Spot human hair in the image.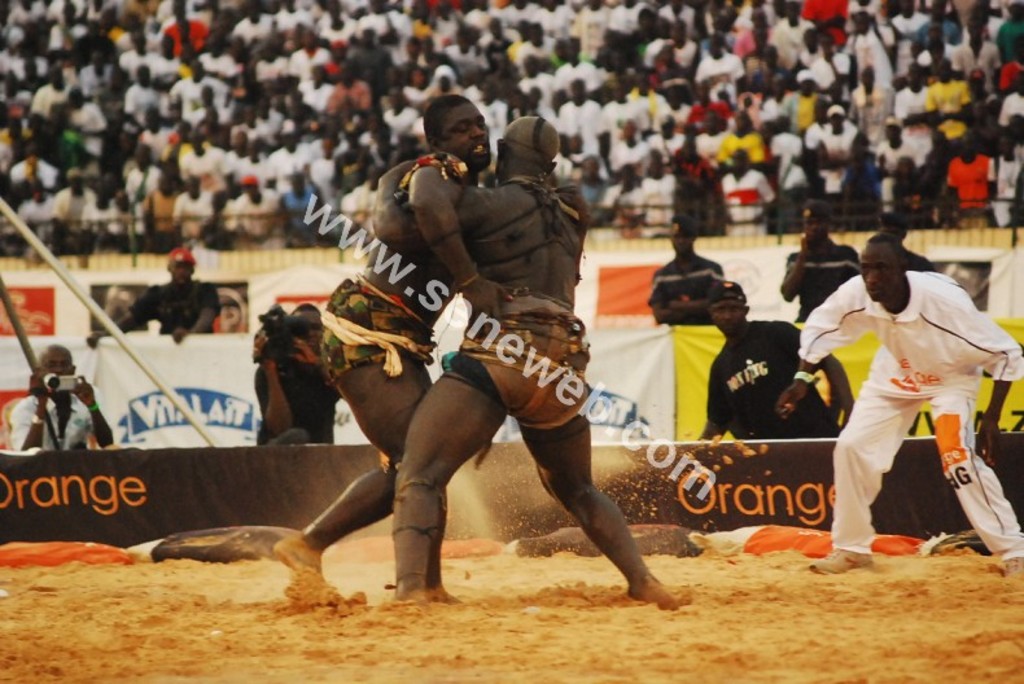
human hair found at <region>798, 200, 830, 216</region>.
